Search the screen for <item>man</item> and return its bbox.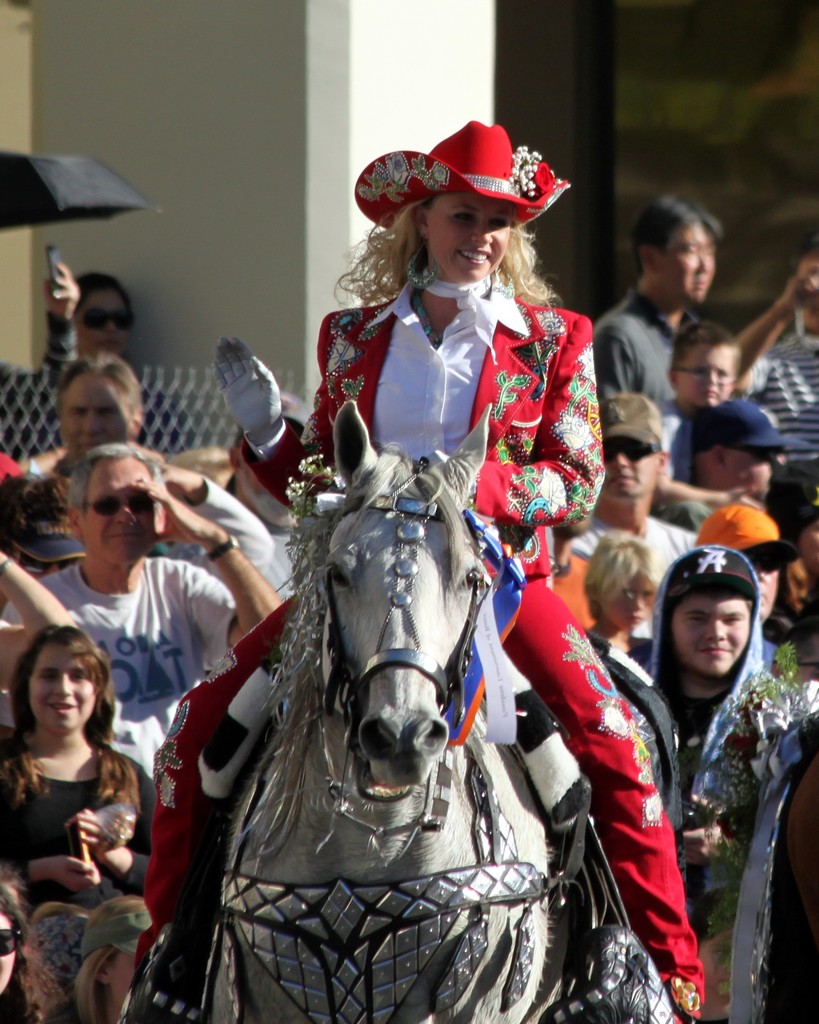
Found: (8, 350, 279, 578).
